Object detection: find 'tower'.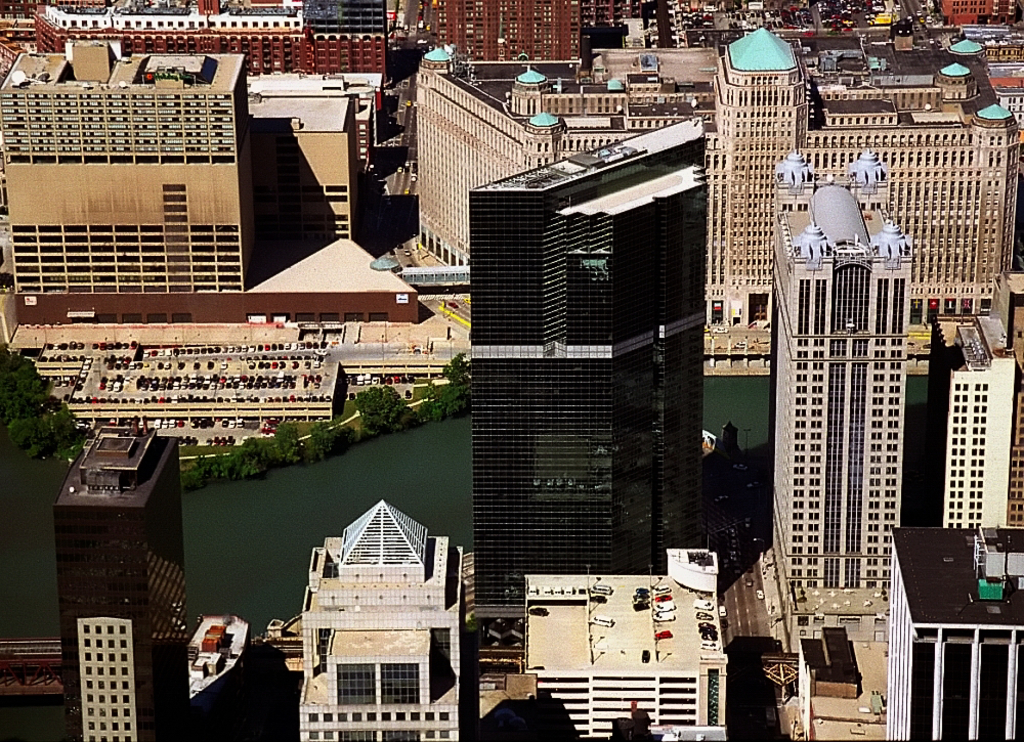
[0, 35, 258, 301].
